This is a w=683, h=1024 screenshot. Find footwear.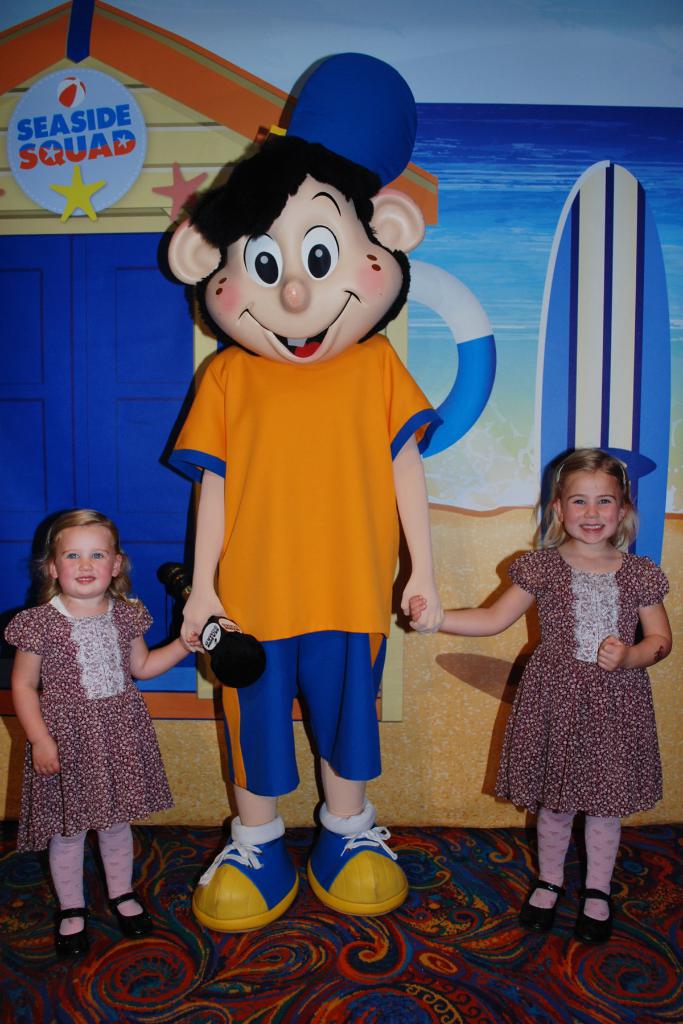
Bounding box: crop(51, 908, 93, 966).
